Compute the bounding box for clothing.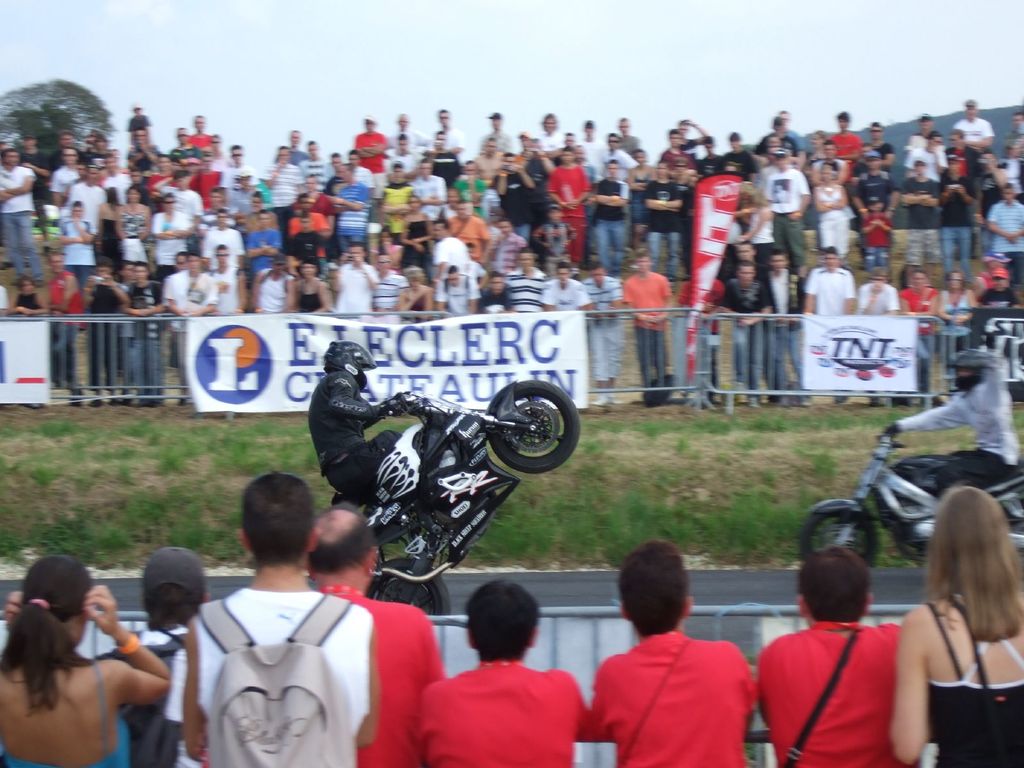
bbox=[289, 145, 303, 157].
